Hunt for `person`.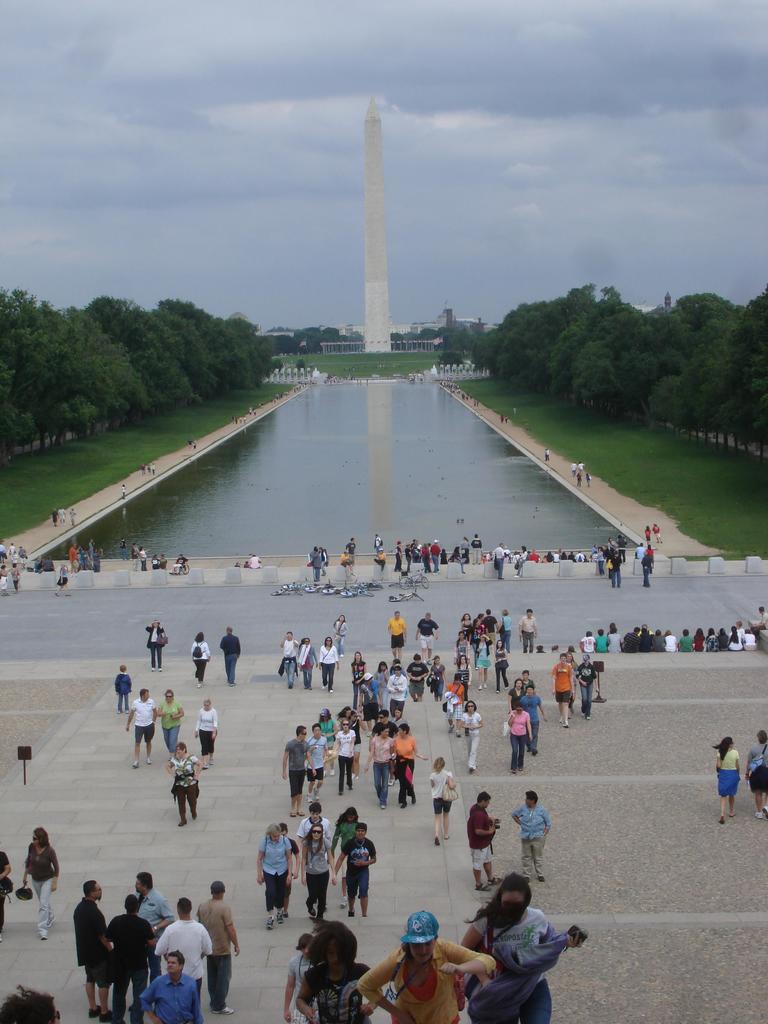
Hunted down at crop(518, 801, 560, 877).
